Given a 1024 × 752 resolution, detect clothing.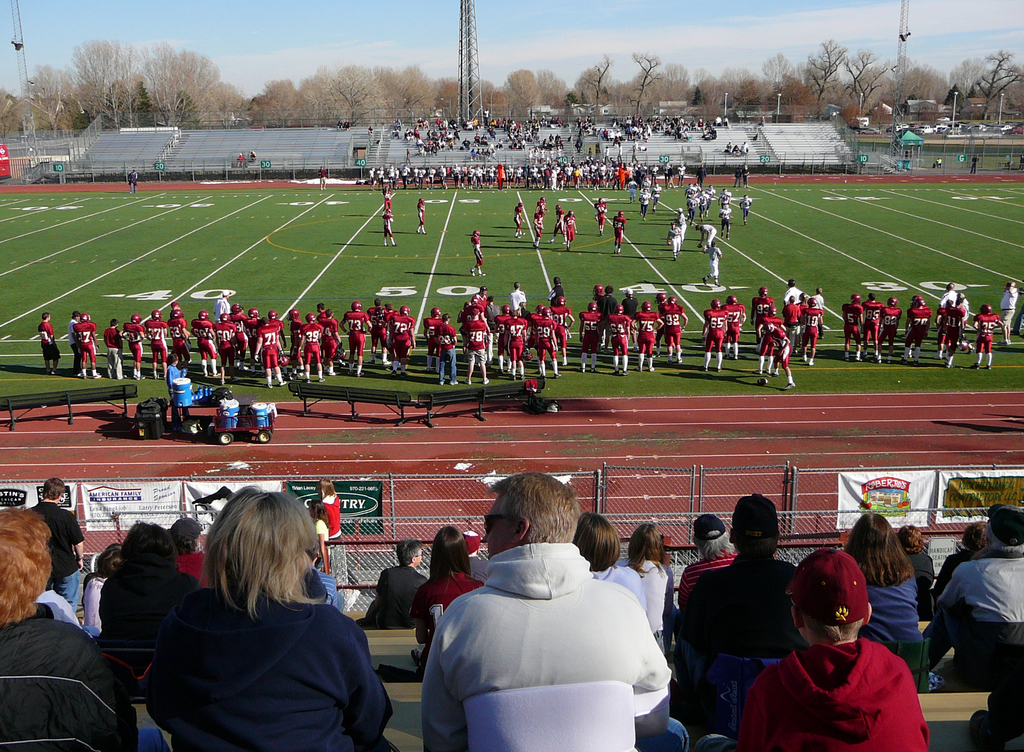
{"left": 383, "top": 195, "right": 397, "bottom": 237}.
